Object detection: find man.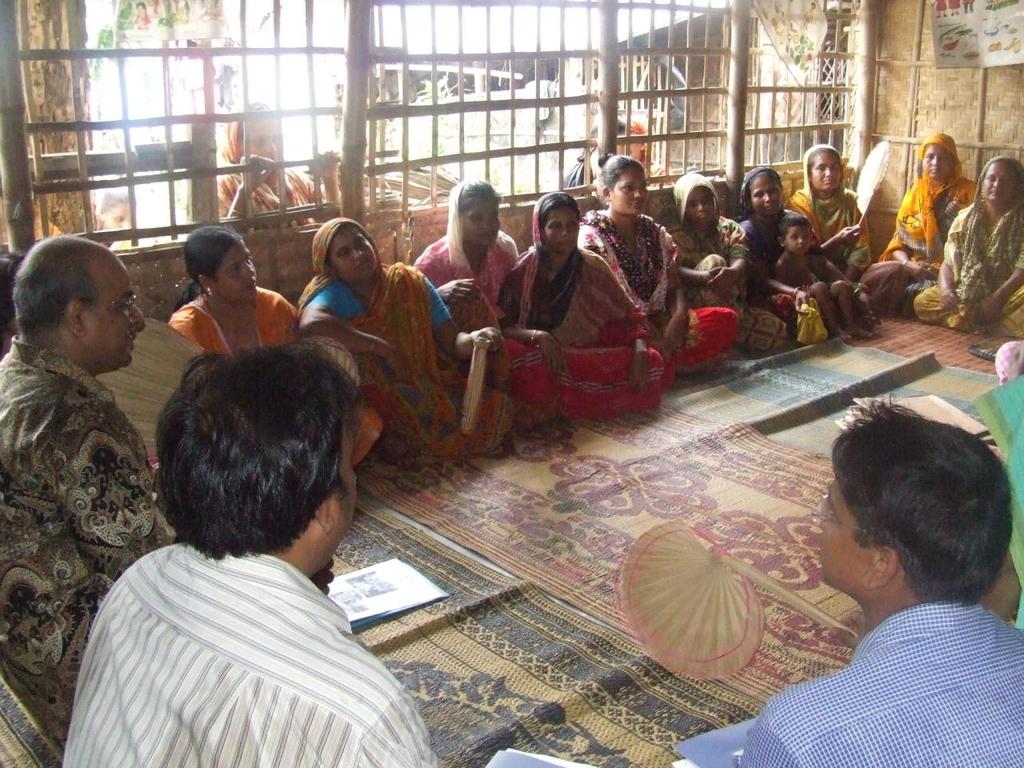
733/389/1023/762.
